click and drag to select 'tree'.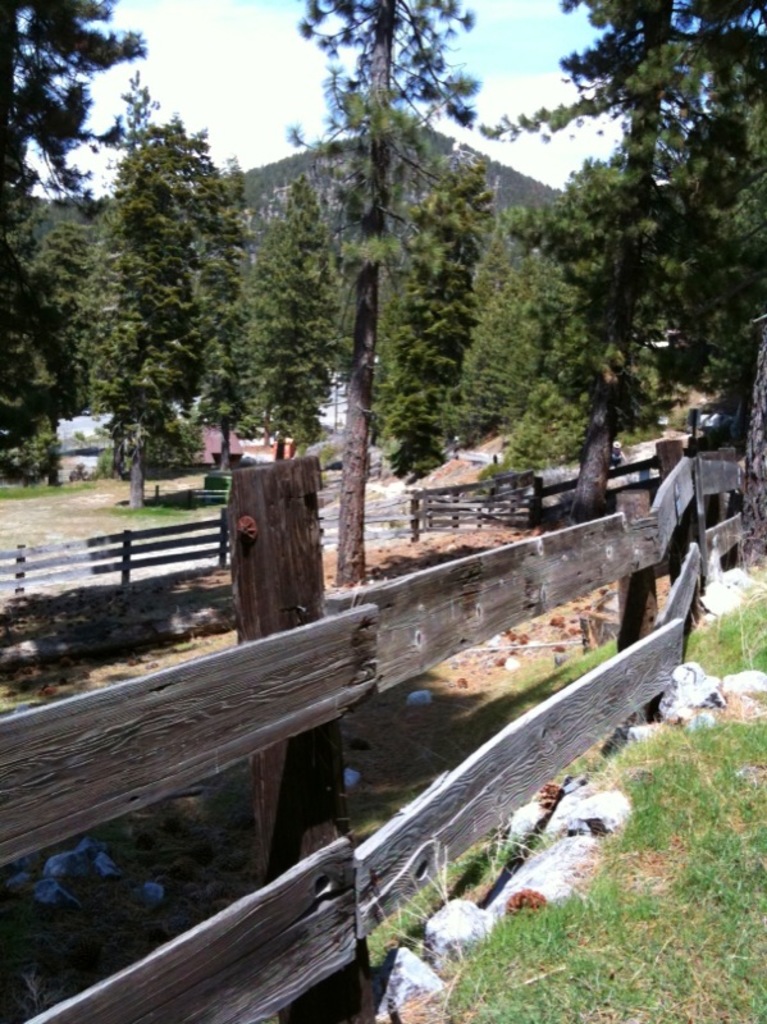
Selection: [x1=93, y1=92, x2=216, y2=526].
